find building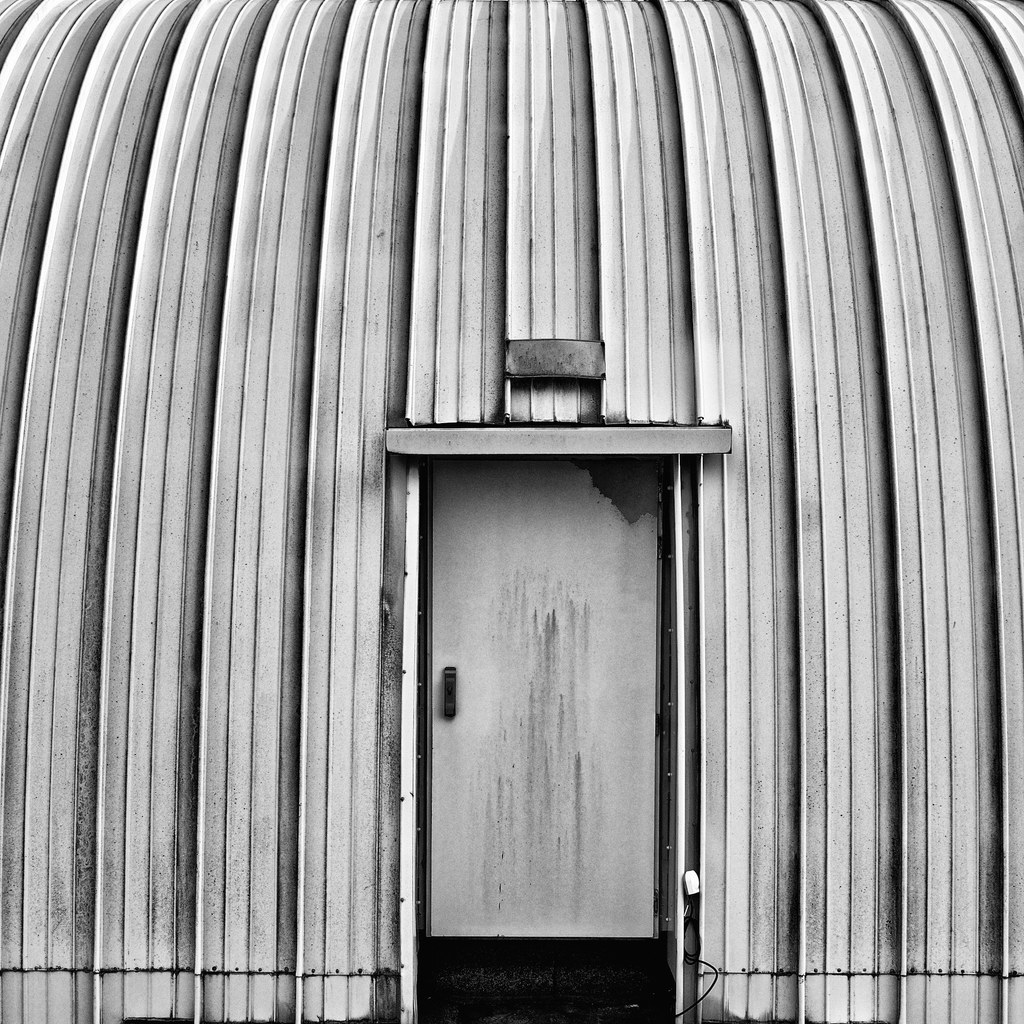
region(0, 0, 1023, 1023)
